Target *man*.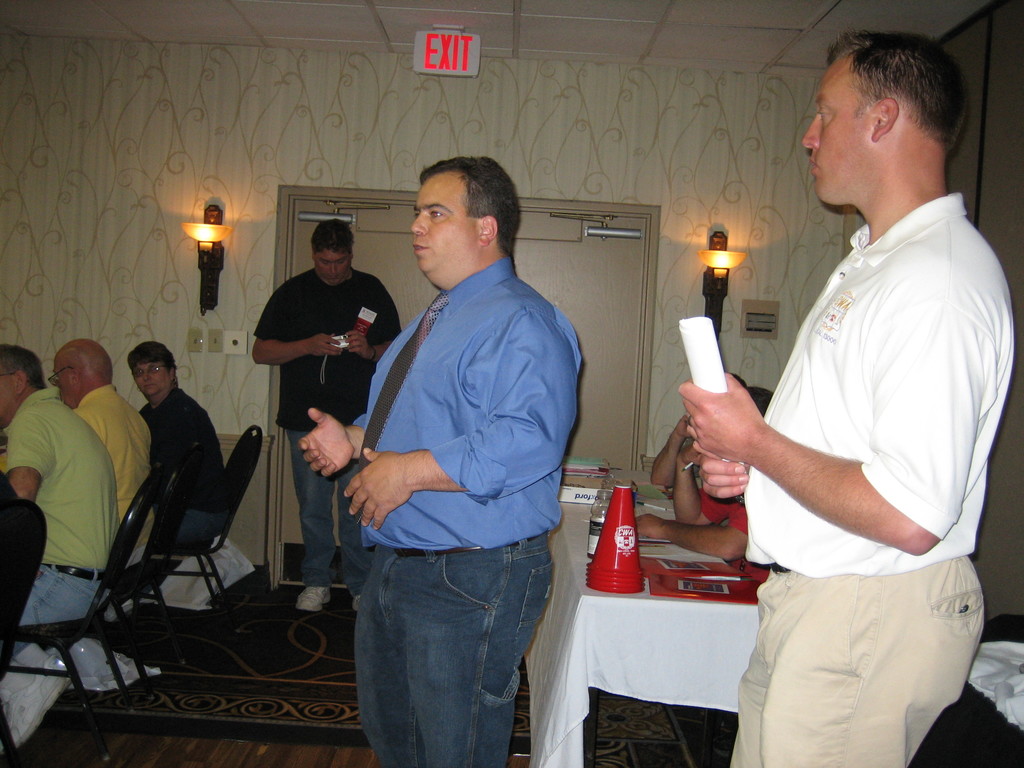
Target region: locate(252, 216, 399, 612).
